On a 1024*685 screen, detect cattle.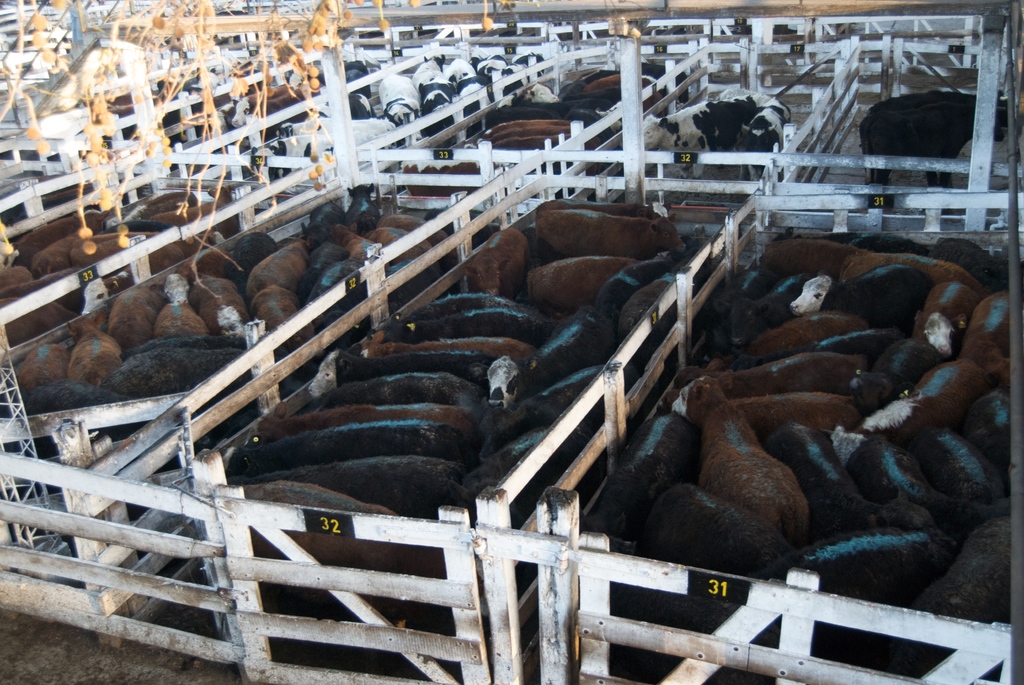
187, 272, 251, 337.
